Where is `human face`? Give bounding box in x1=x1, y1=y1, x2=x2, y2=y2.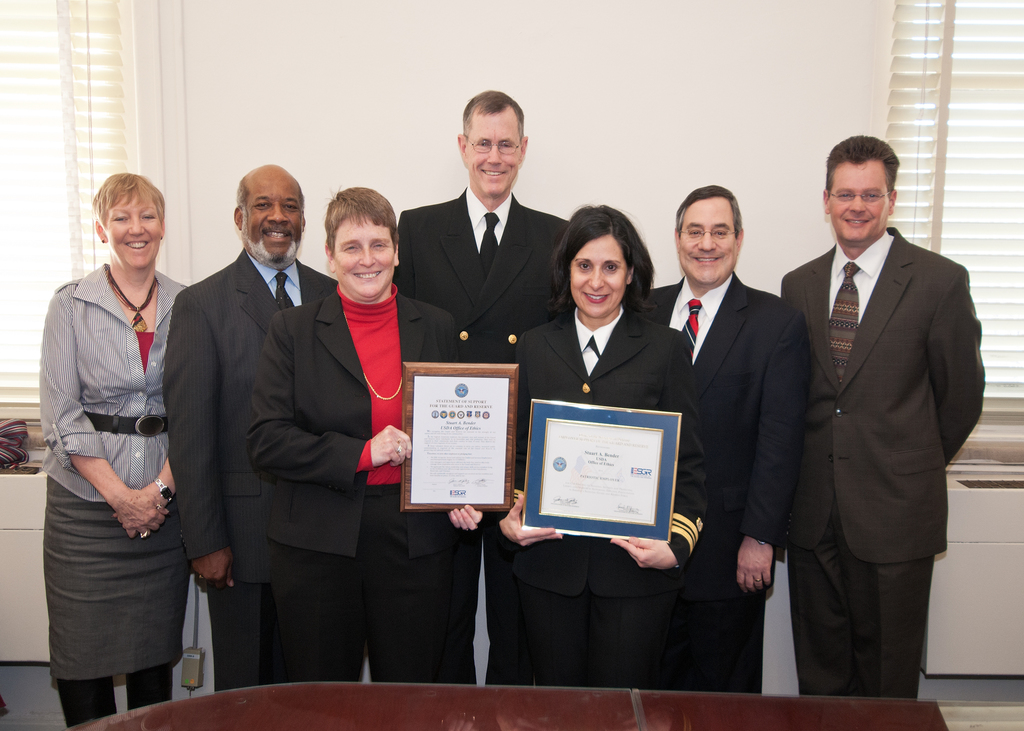
x1=676, y1=197, x2=735, y2=286.
